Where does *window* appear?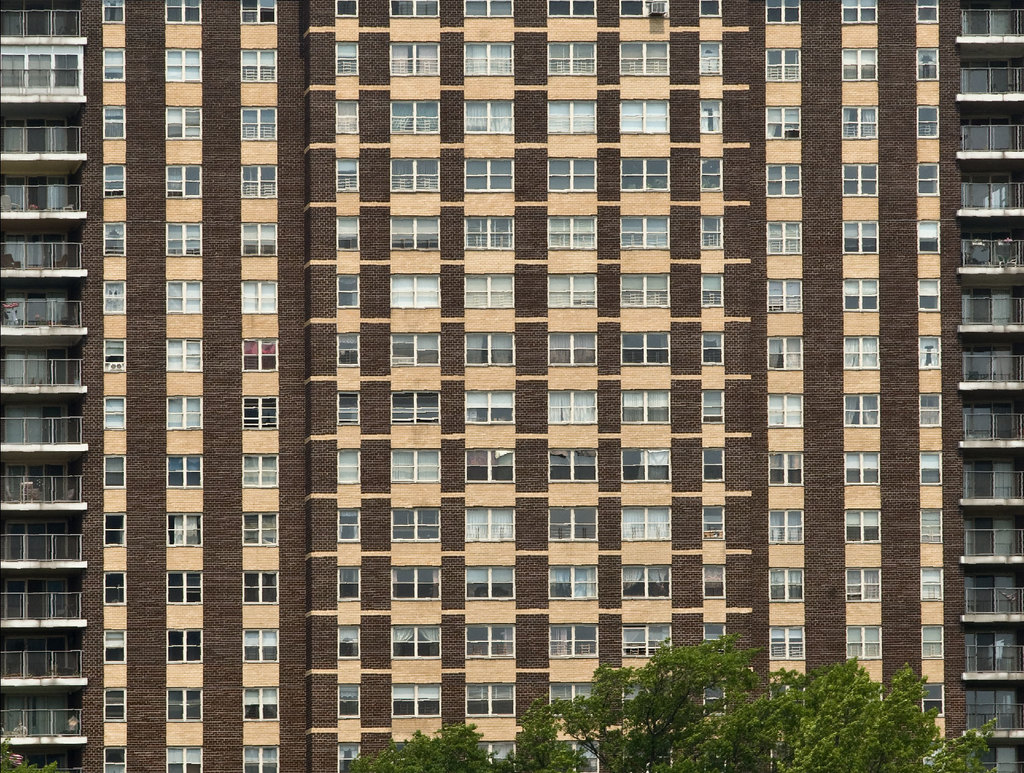
Appears at [337,277,359,307].
